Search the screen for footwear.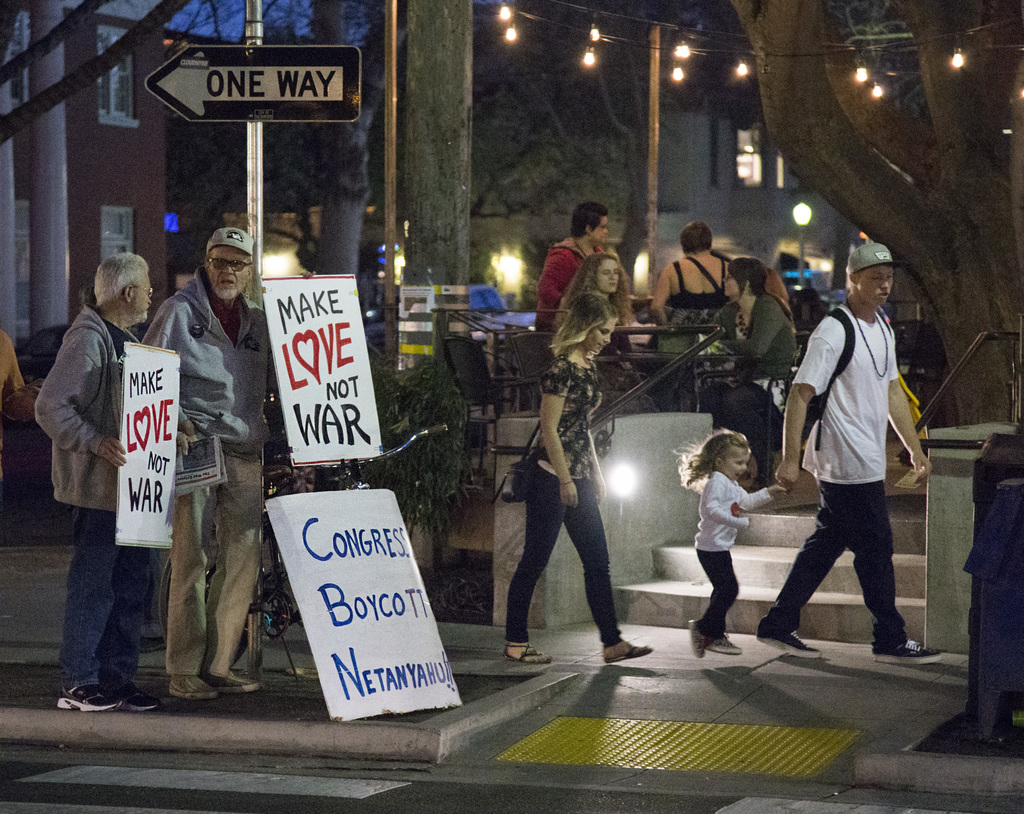
Found at 604 639 664 665.
